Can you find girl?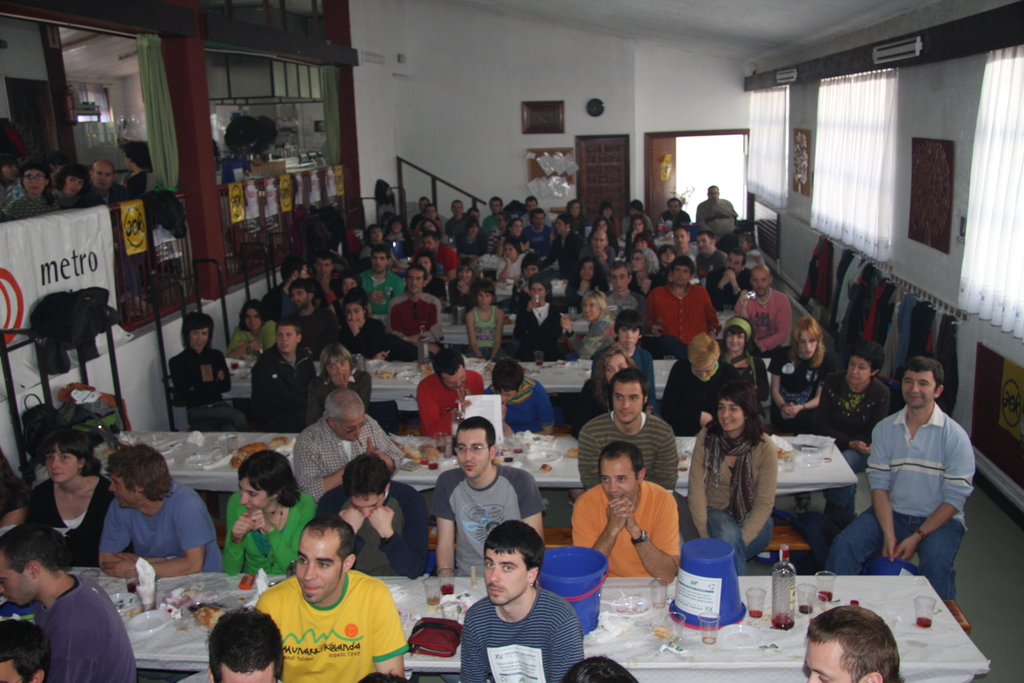
Yes, bounding box: bbox=(767, 315, 836, 515).
